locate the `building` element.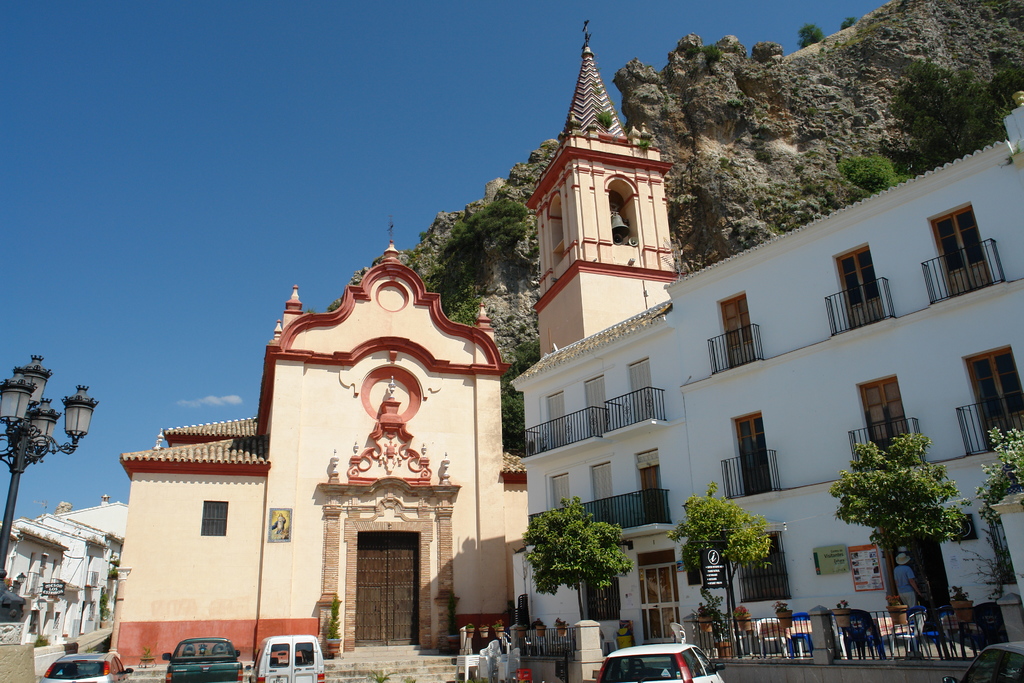
Element bbox: bbox(509, 83, 1023, 639).
